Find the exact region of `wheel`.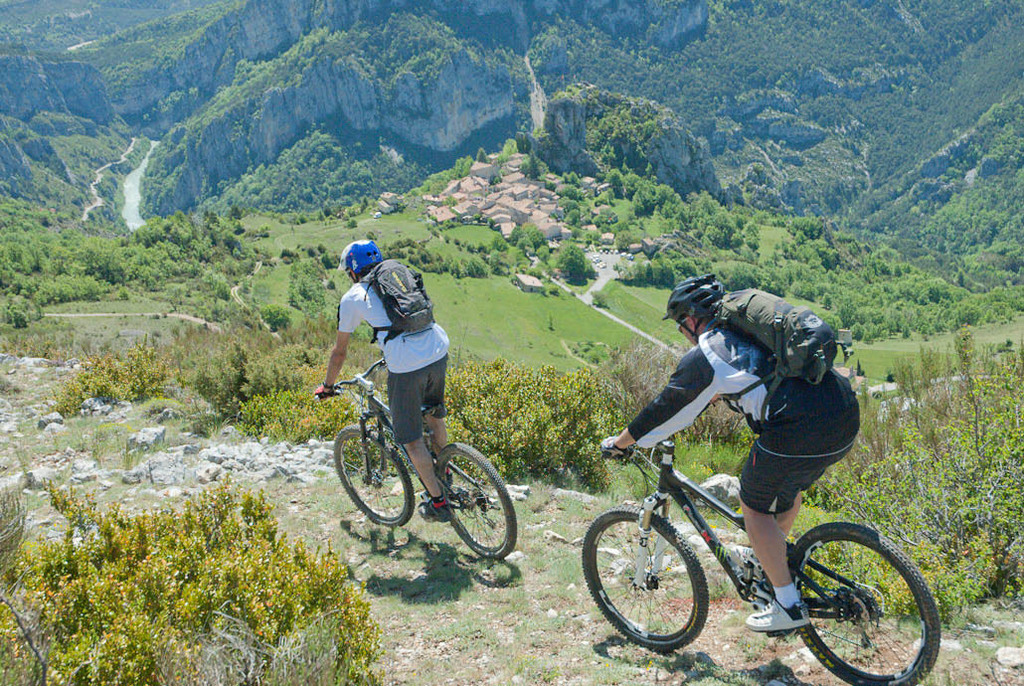
Exact region: (336,424,413,526).
